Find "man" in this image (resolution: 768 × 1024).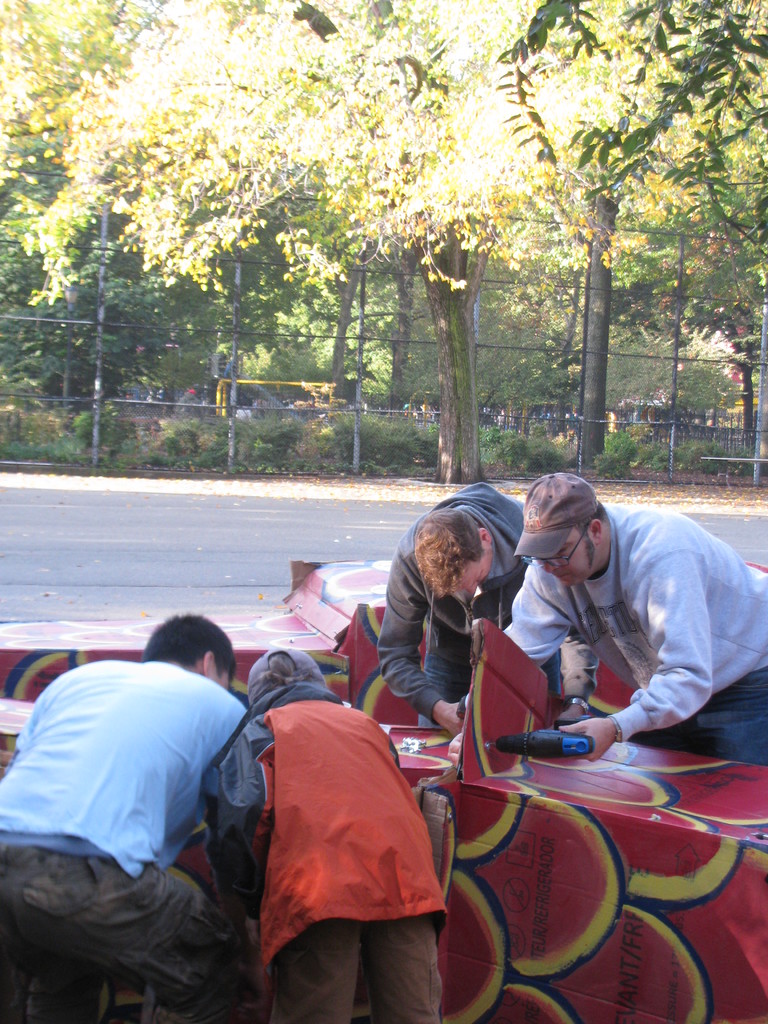
[465, 472, 755, 784].
